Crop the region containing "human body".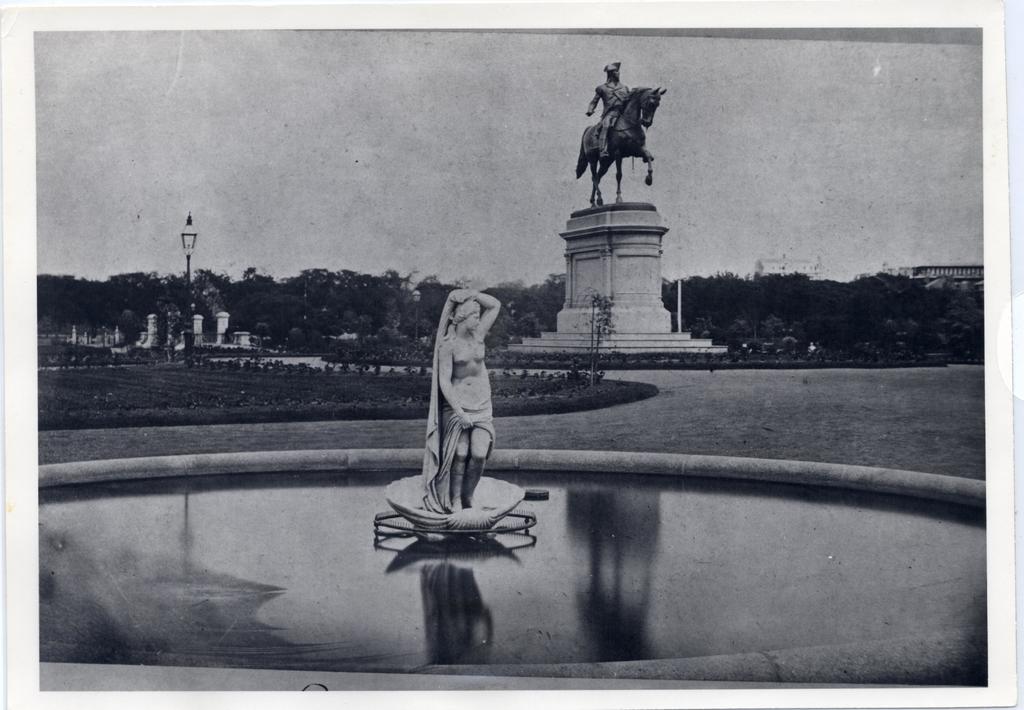
Crop region: l=586, t=75, r=630, b=197.
